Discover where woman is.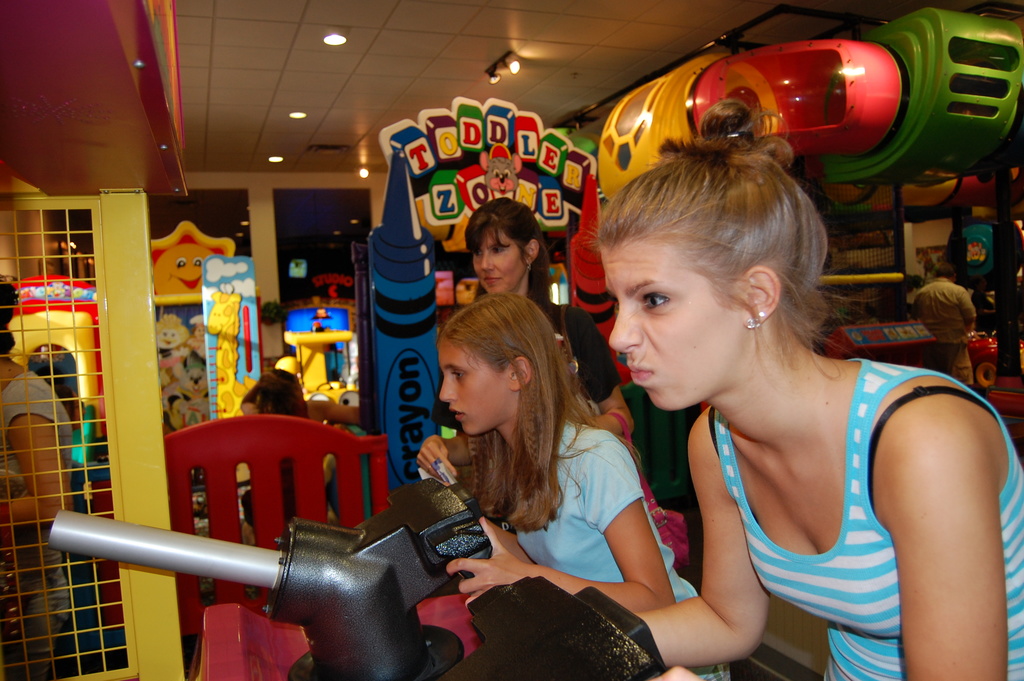
Discovered at box(428, 193, 635, 449).
